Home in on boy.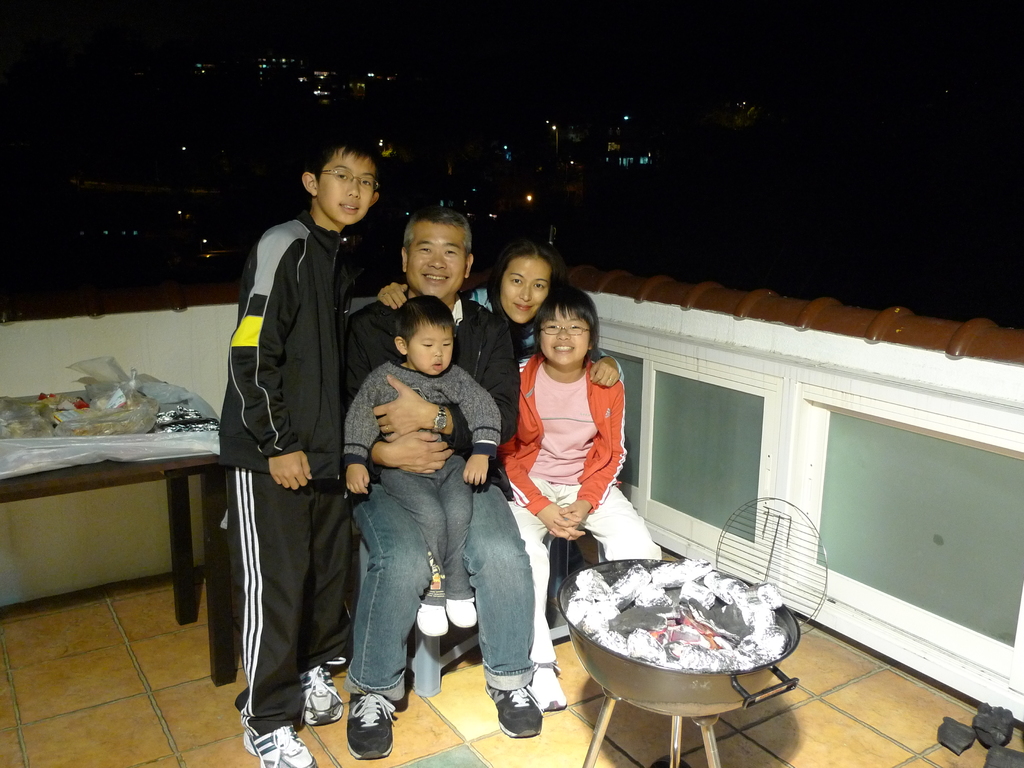
Homed in at box(342, 295, 503, 637).
